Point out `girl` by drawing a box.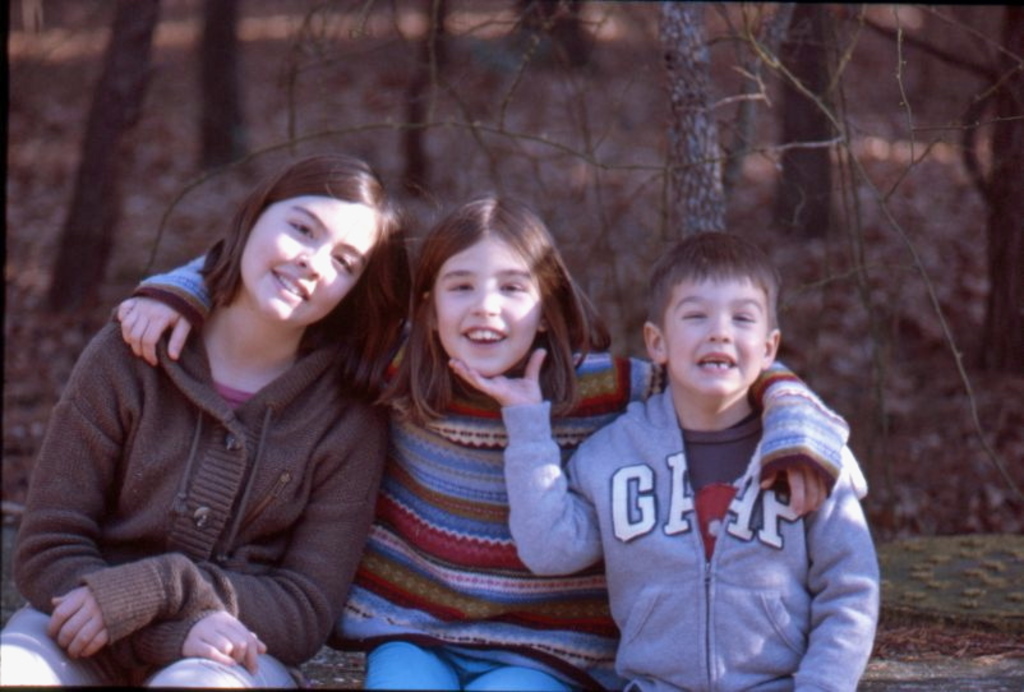
locate(120, 203, 850, 691).
